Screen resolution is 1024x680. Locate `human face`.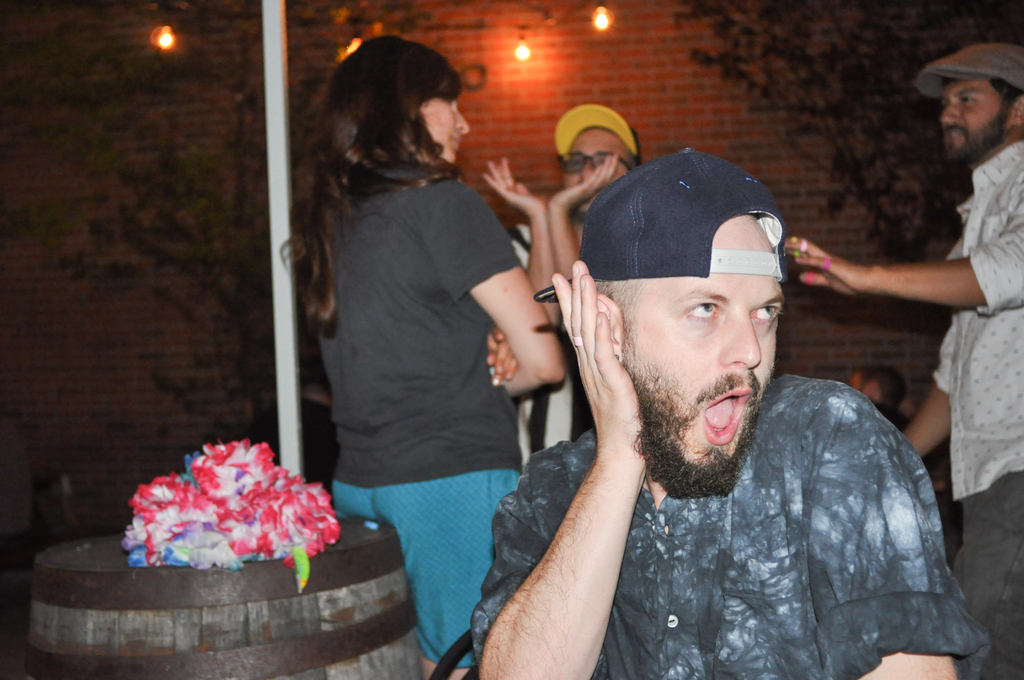
region(620, 218, 777, 475).
